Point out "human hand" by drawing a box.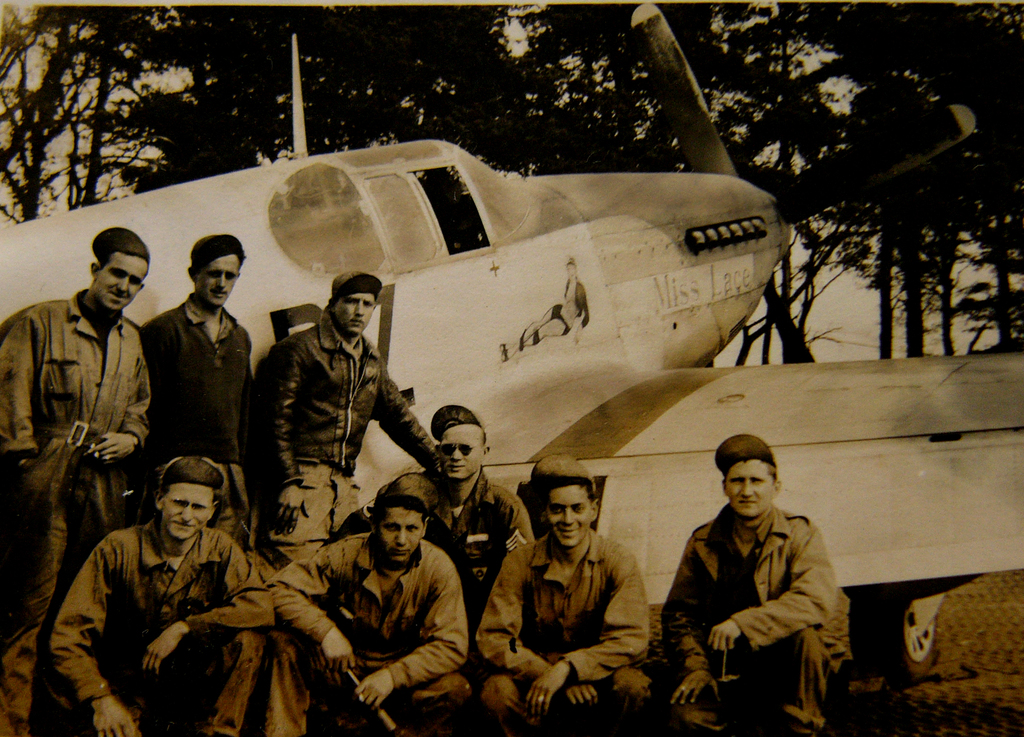
region(135, 626, 182, 679).
